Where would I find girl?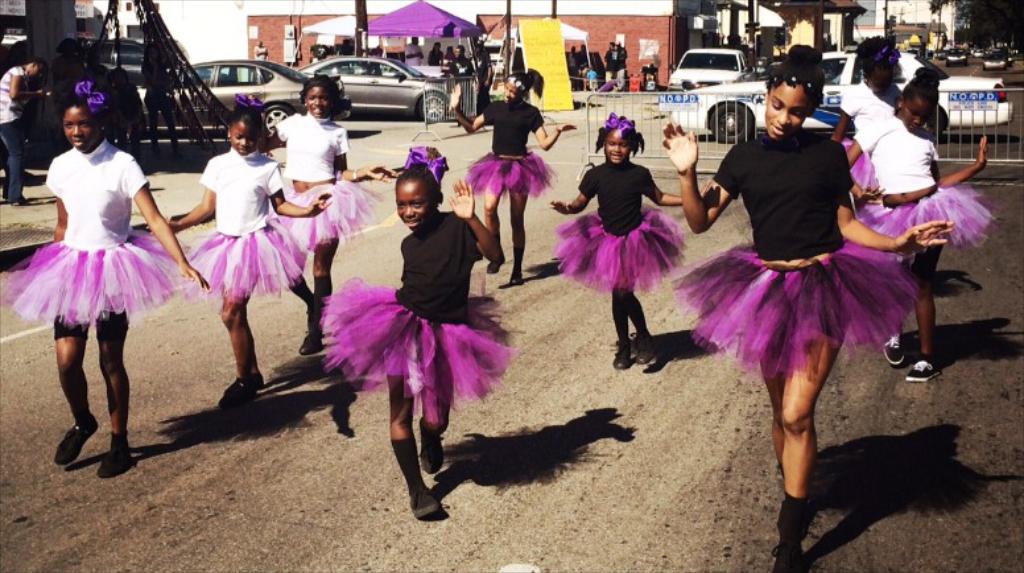
At {"left": 11, "top": 78, "right": 211, "bottom": 478}.
